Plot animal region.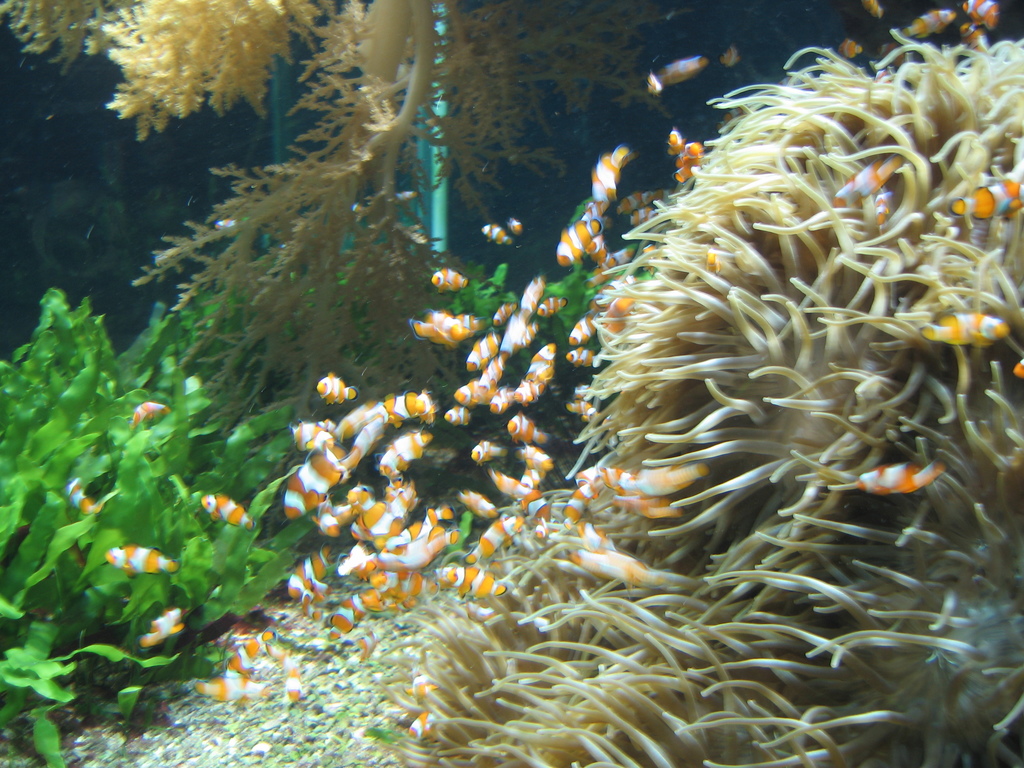
Plotted at 831 158 897 209.
